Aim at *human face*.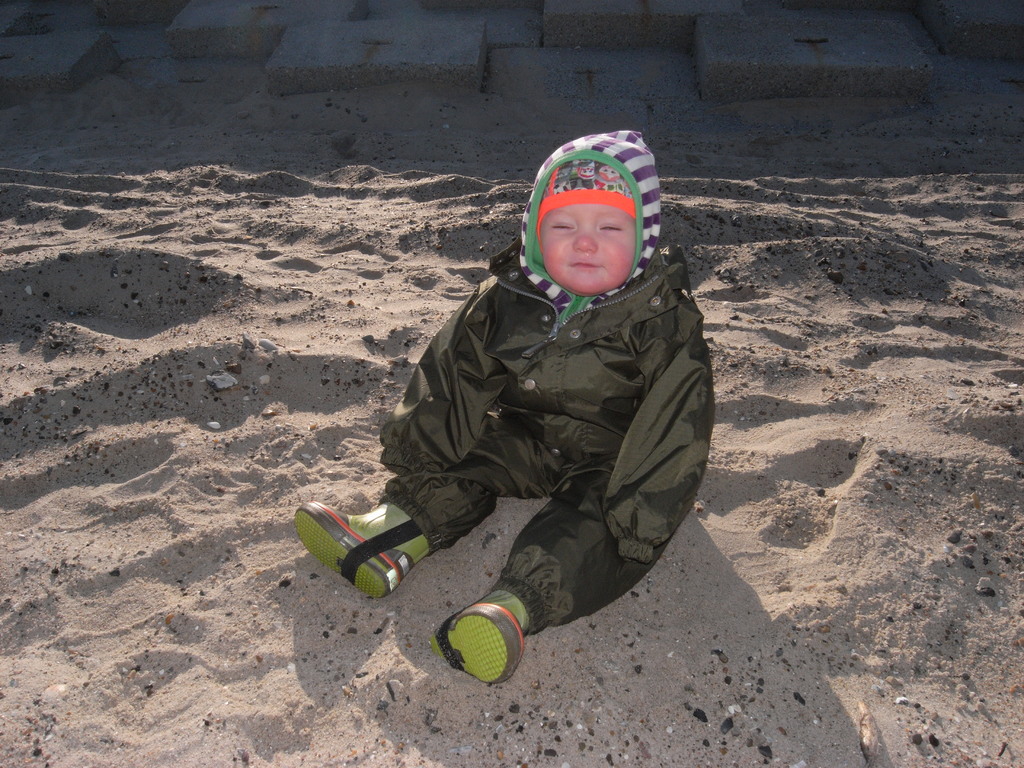
Aimed at BBox(537, 199, 635, 297).
